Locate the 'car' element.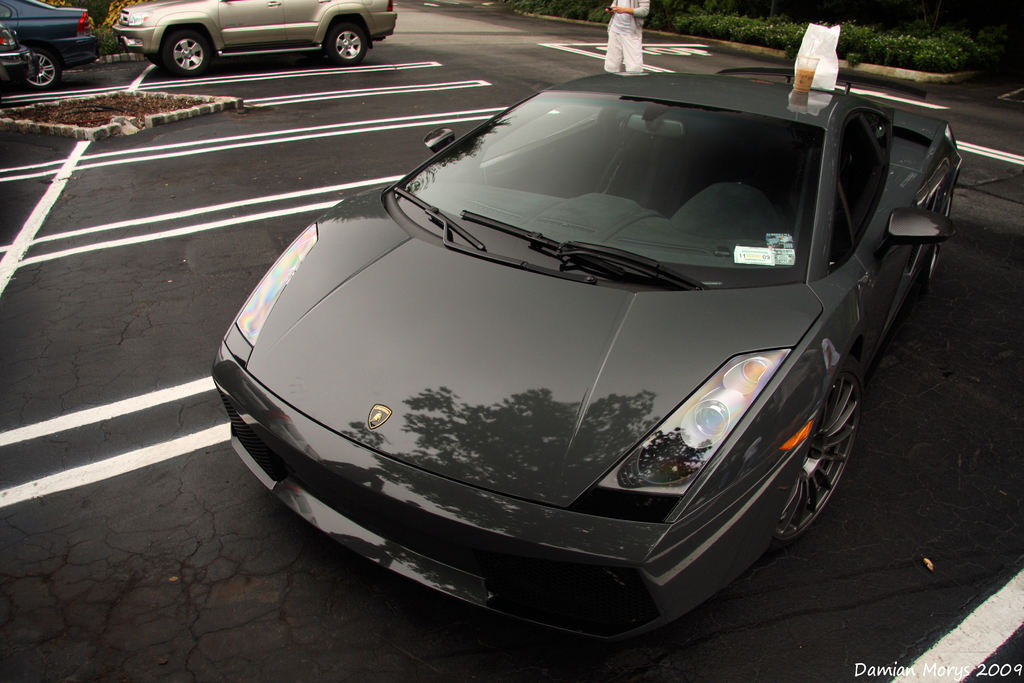
Element bbox: BBox(0, 0, 101, 86).
